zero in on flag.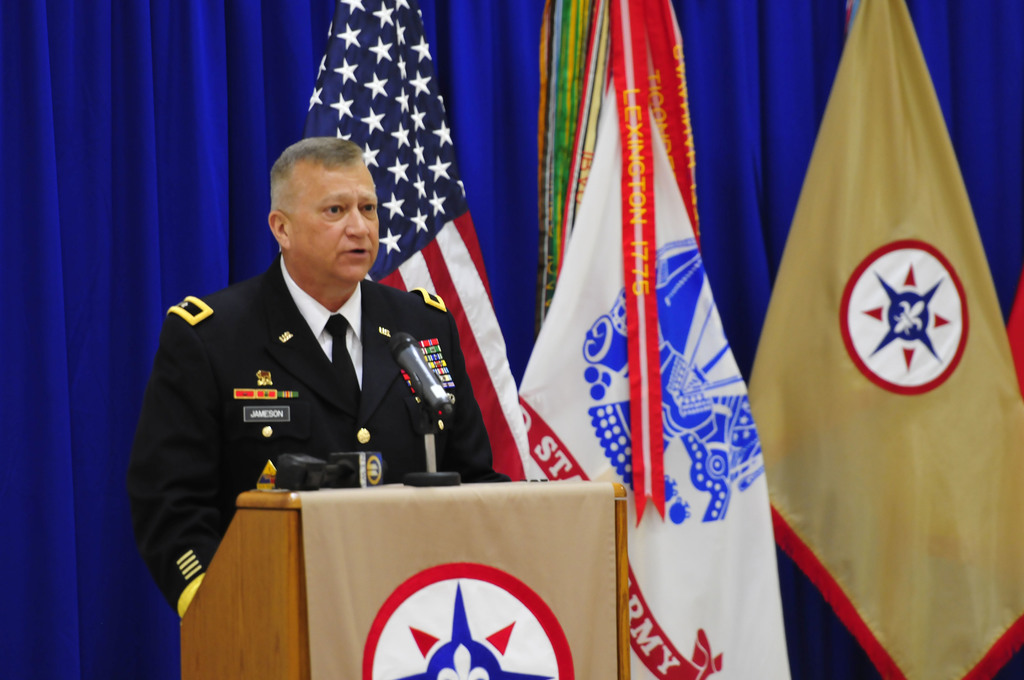
Zeroed in: Rect(297, 0, 531, 487).
